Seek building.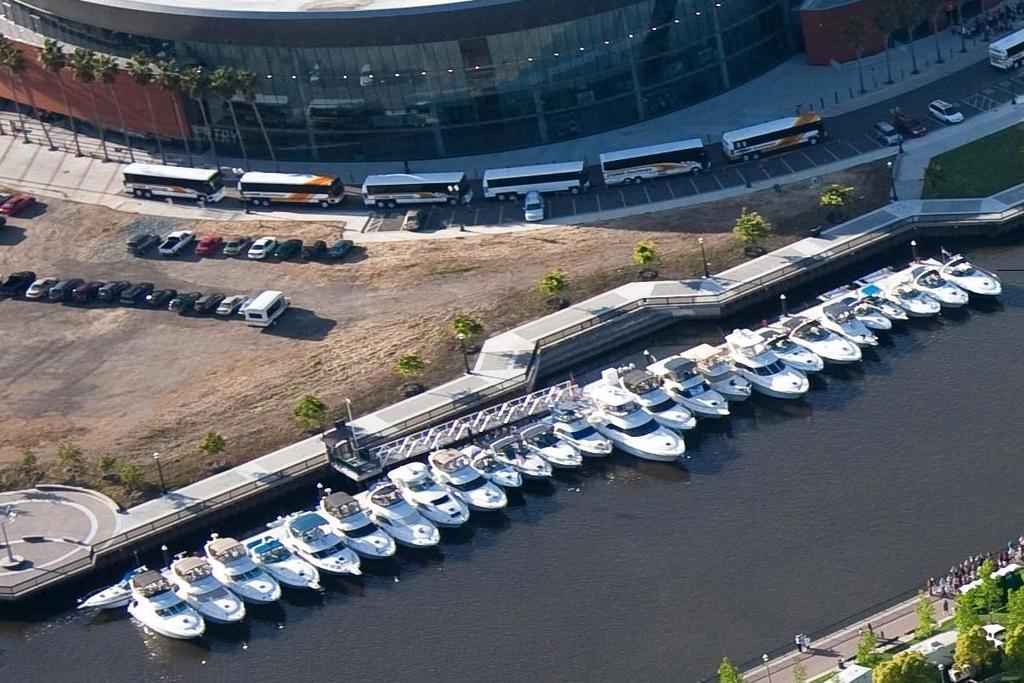
x1=5 y1=3 x2=998 y2=158.
